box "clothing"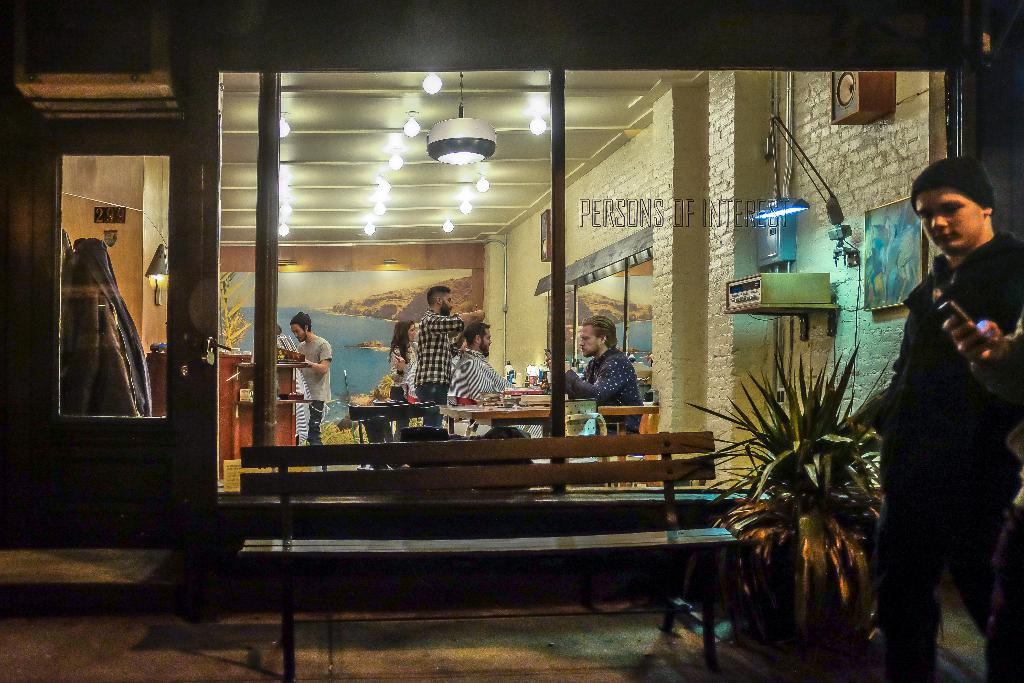
x1=390 y1=337 x2=414 y2=395
